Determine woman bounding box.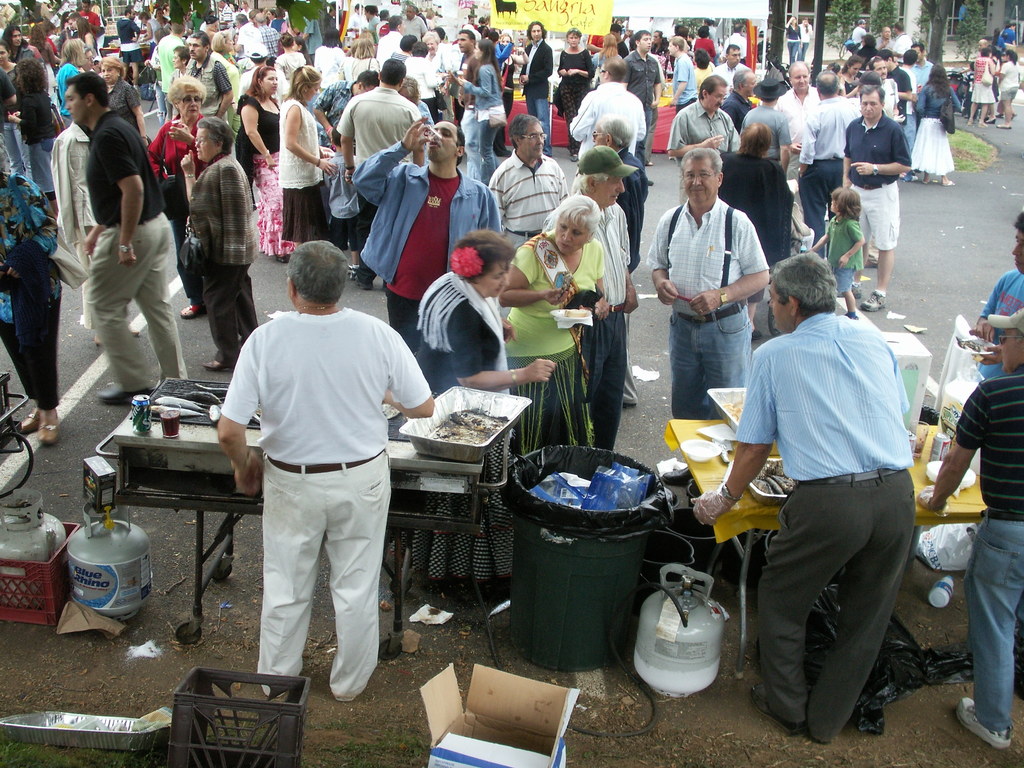
Determined: <bbox>461, 42, 508, 185</bbox>.
